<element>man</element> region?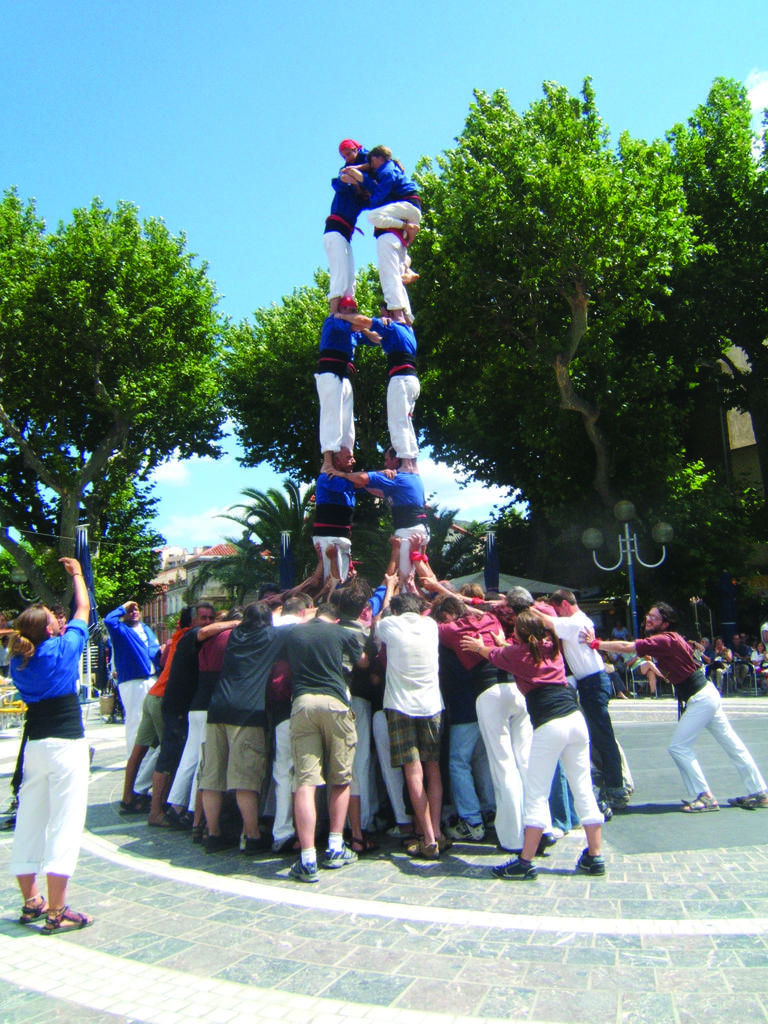
Rect(204, 603, 303, 853)
